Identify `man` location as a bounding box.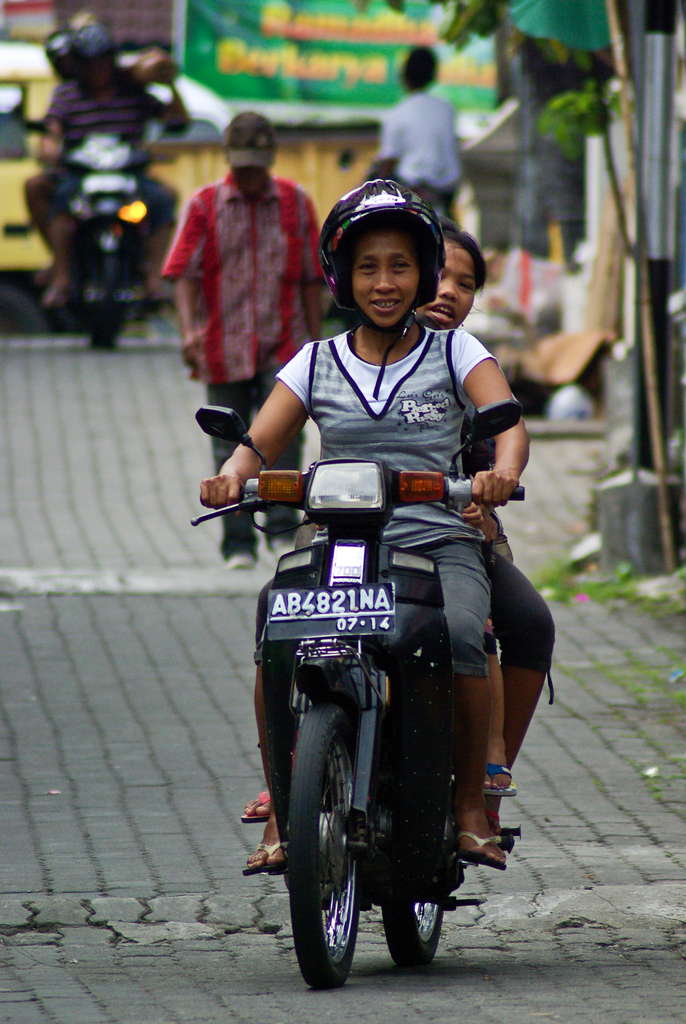
158 121 328 426.
